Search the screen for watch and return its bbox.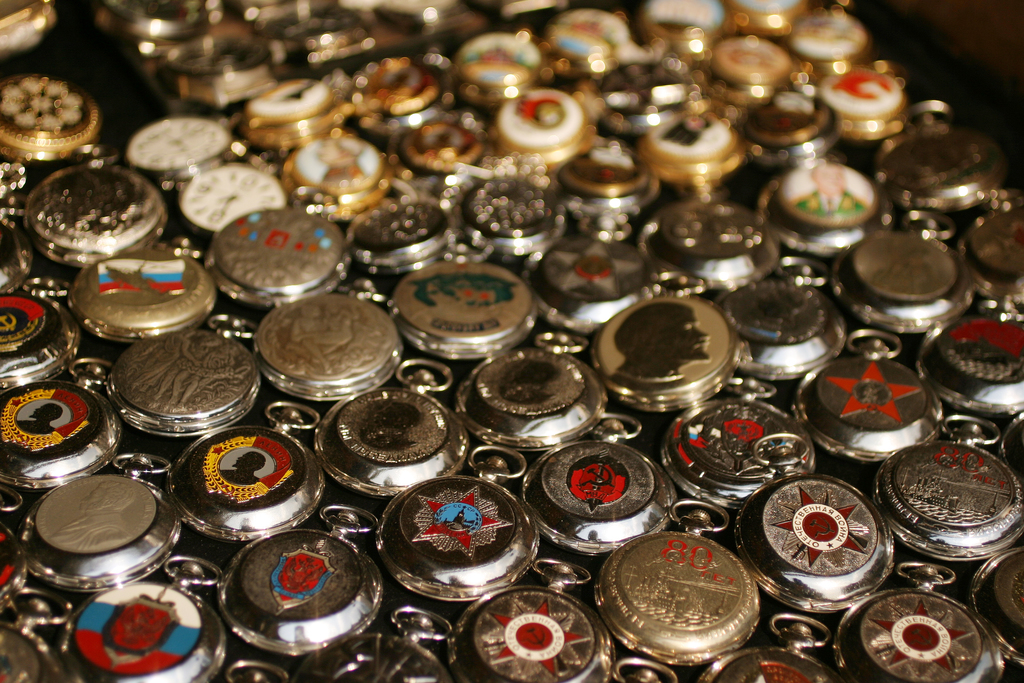
Found: crop(124, 107, 246, 188).
